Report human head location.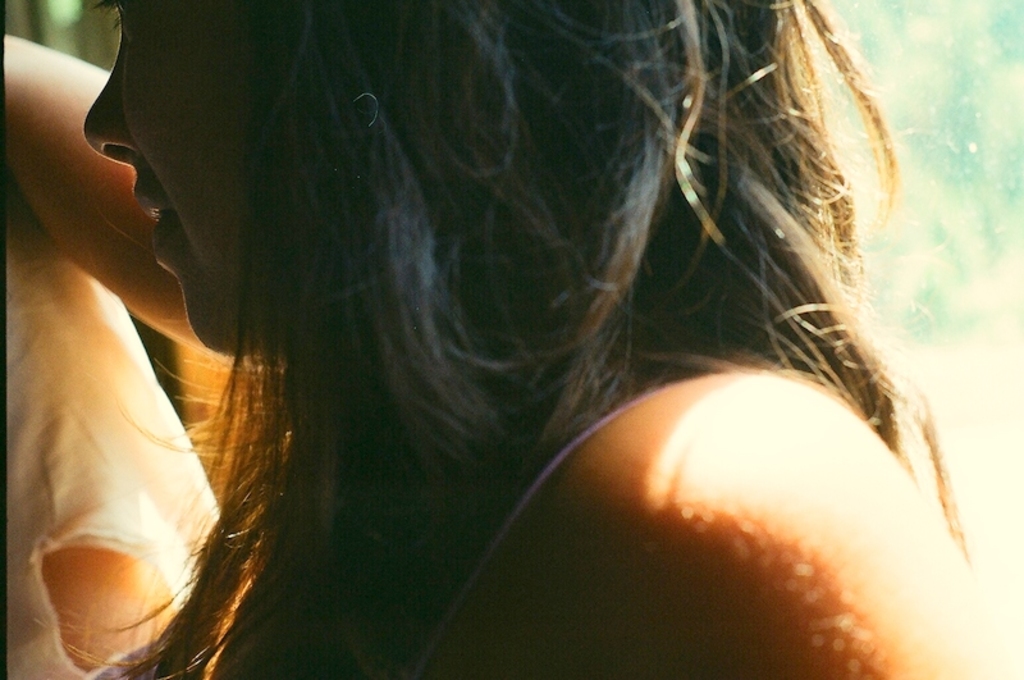
Report: [x1=86, y1=0, x2=797, y2=355].
